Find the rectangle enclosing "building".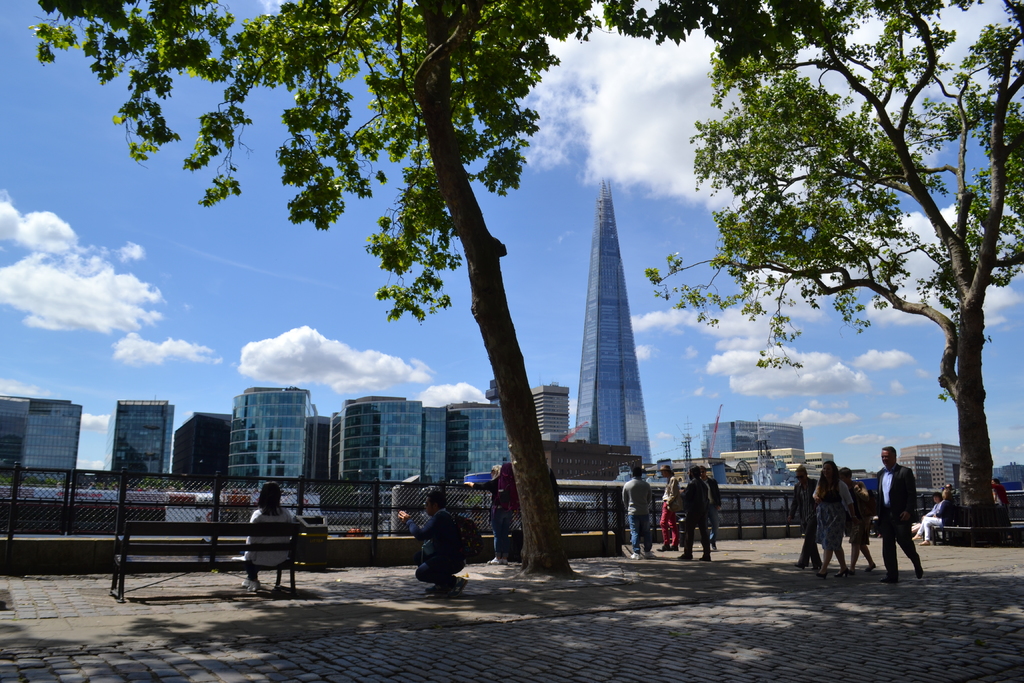
<region>424, 402, 454, 479</region>.
